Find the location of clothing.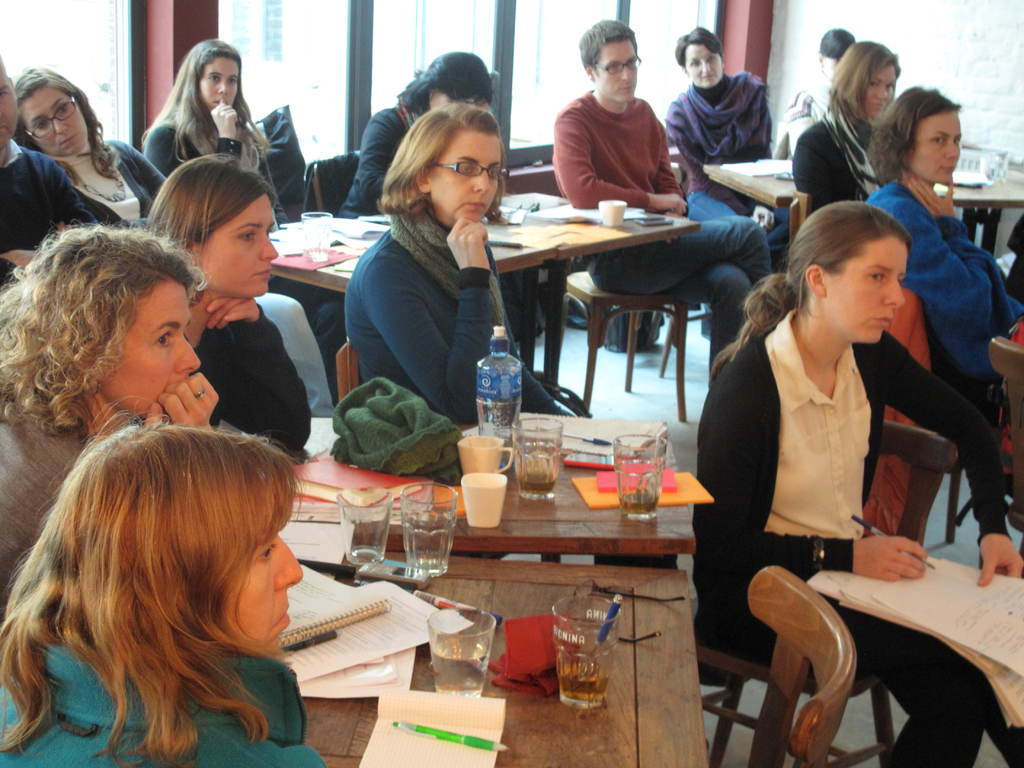
Location: left=588, top=223, right=771, bottom=385.
